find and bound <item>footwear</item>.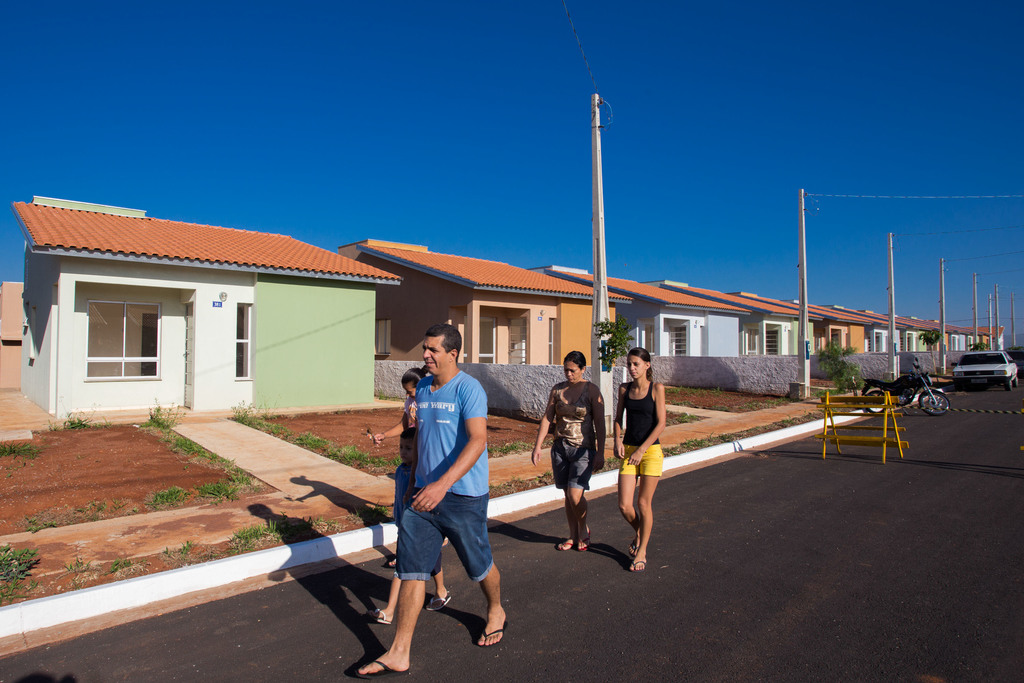
Bound: l=573, t=533, r=596, b=552.
